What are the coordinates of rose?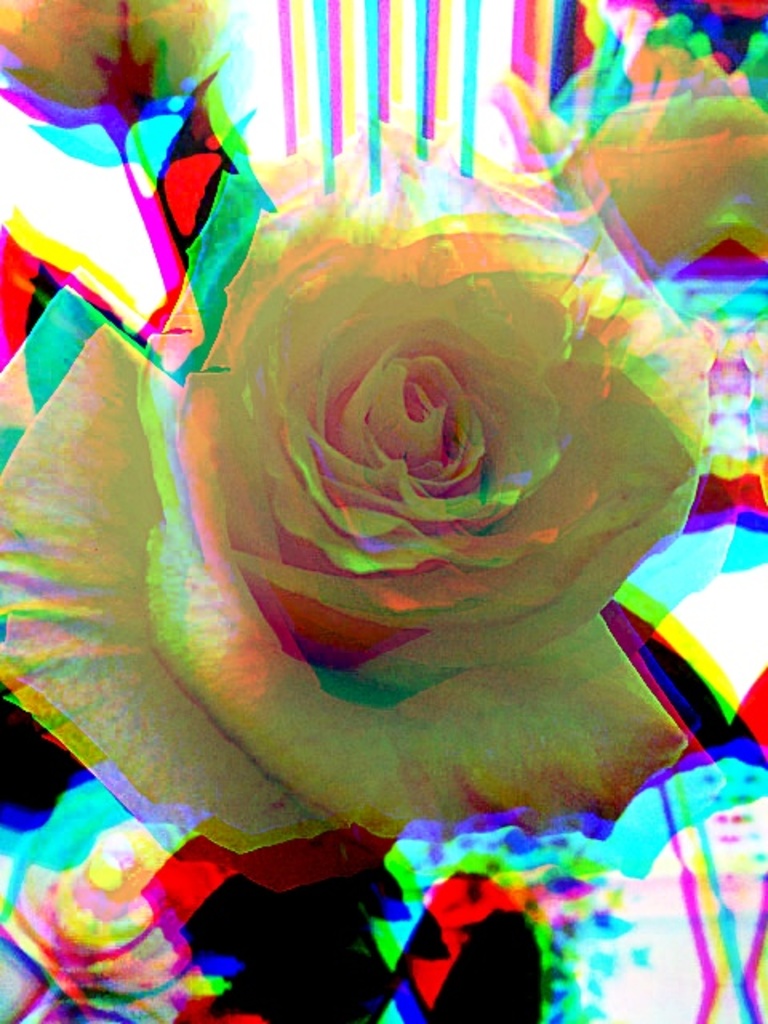
box=[490, 13, 766, 285].
